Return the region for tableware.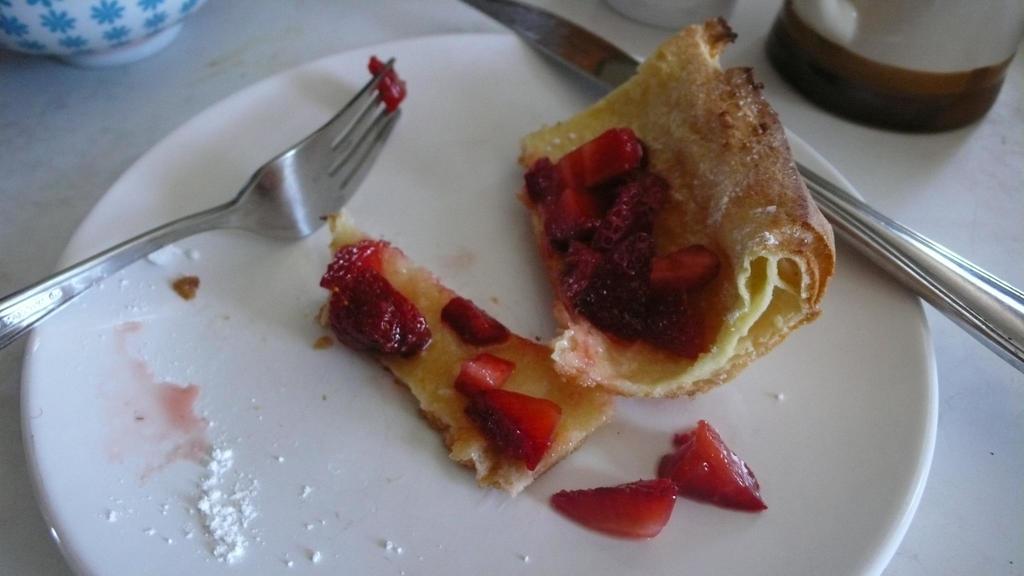
(16, 28, 940, 575).
